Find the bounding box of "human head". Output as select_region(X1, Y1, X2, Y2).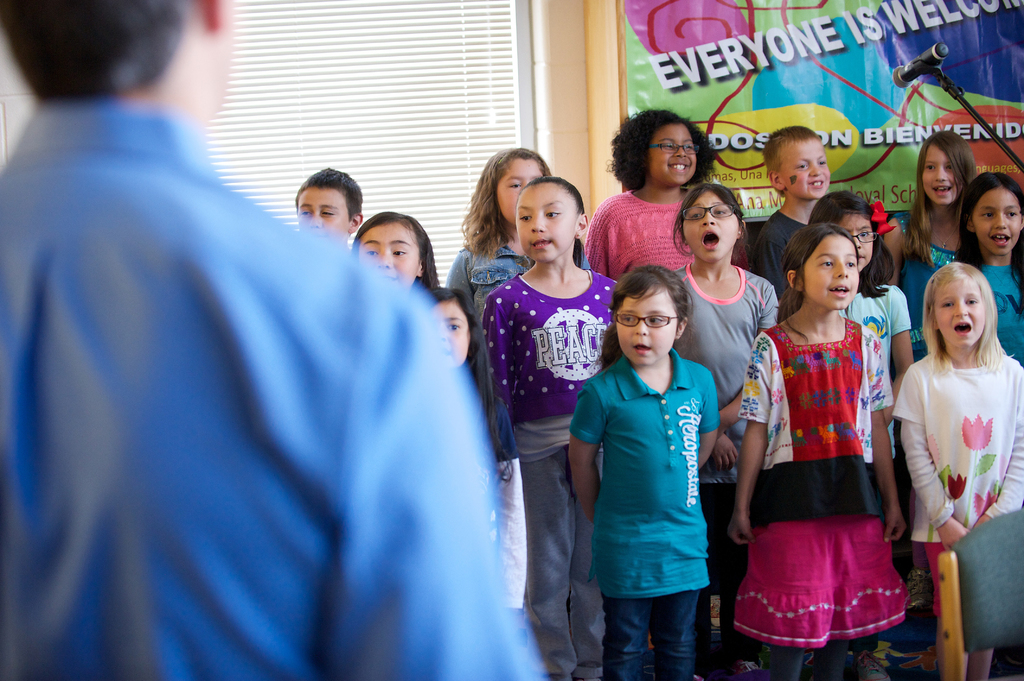
select_region(669, 180, 751, 258).
